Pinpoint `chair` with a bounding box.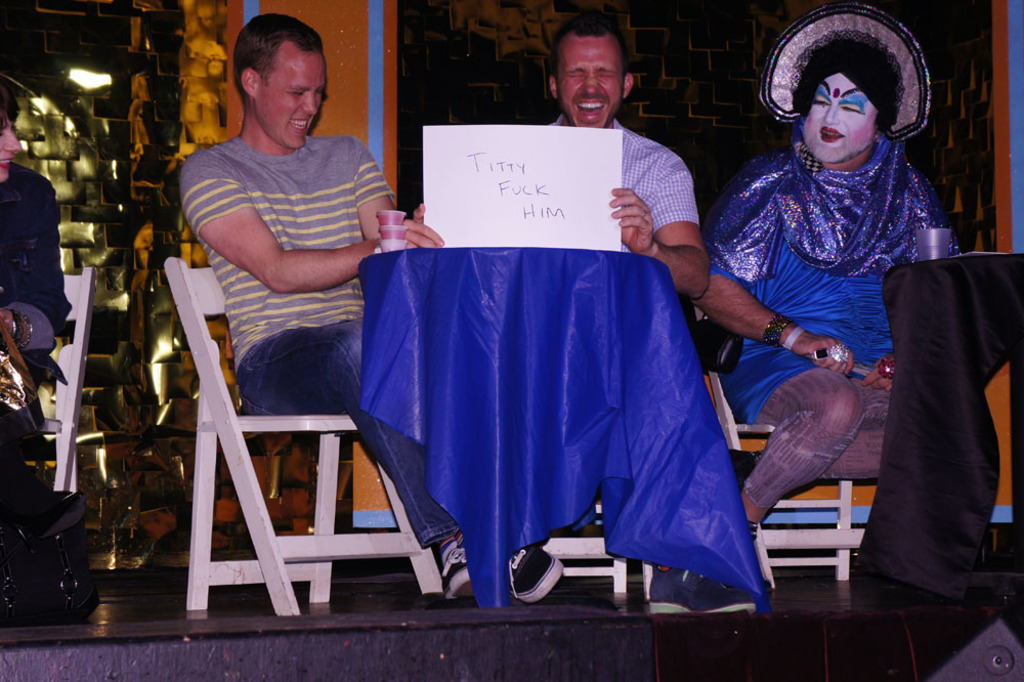
bbox=[644, 298, 868, 593].
